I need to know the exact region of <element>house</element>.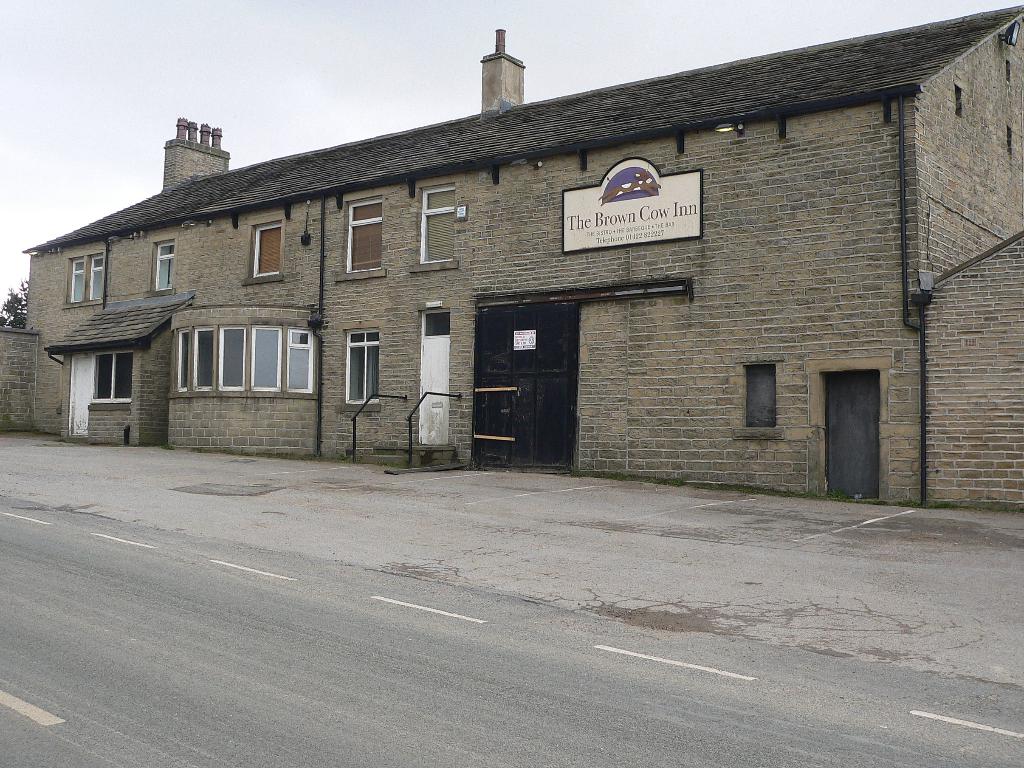
Region: <region>51, 29, 1023, 489</region>.
